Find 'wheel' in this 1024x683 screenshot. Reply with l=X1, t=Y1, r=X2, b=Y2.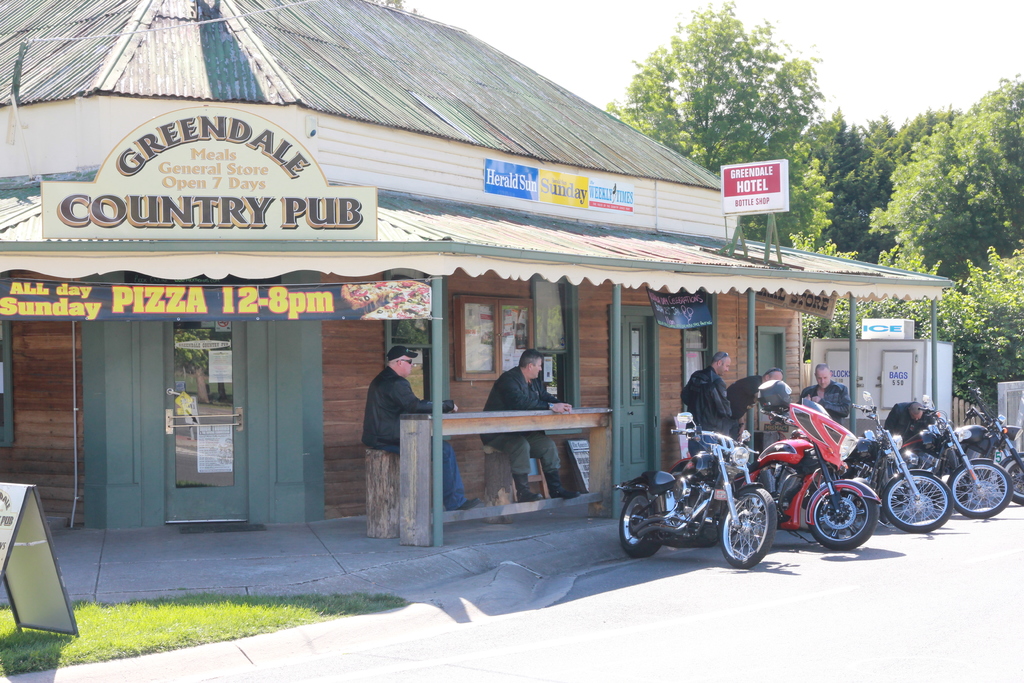
l=620, t=491, r=662, b=559.
